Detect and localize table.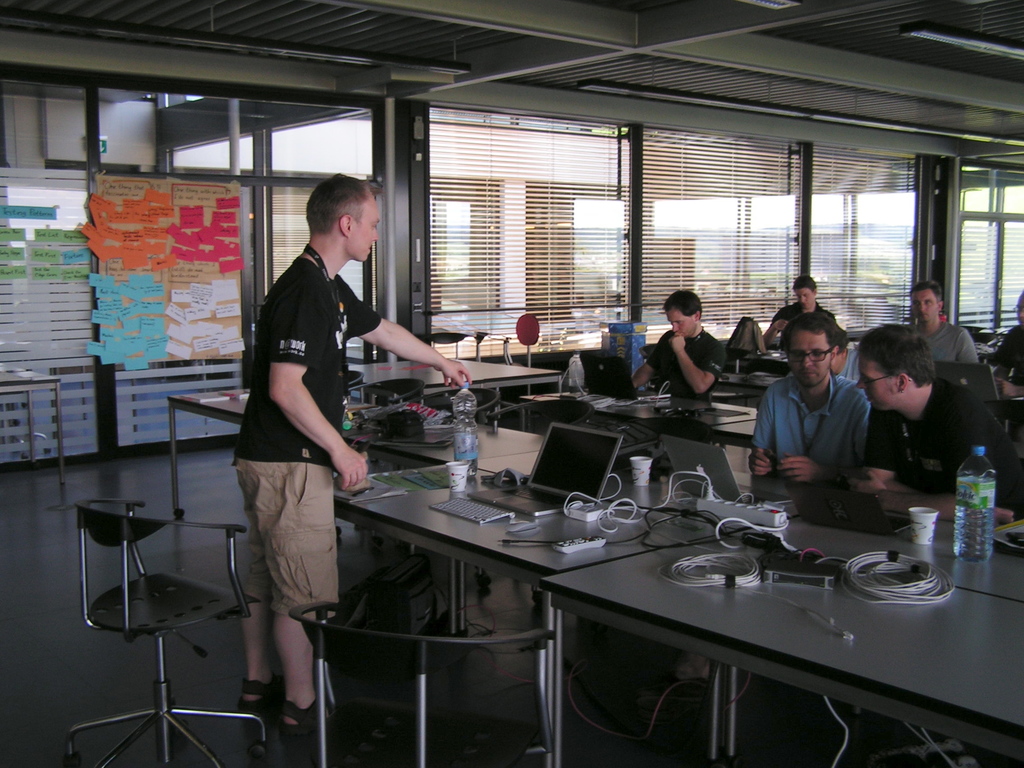
Localized at x1=707 y1=410 x2=773 y2=450.
